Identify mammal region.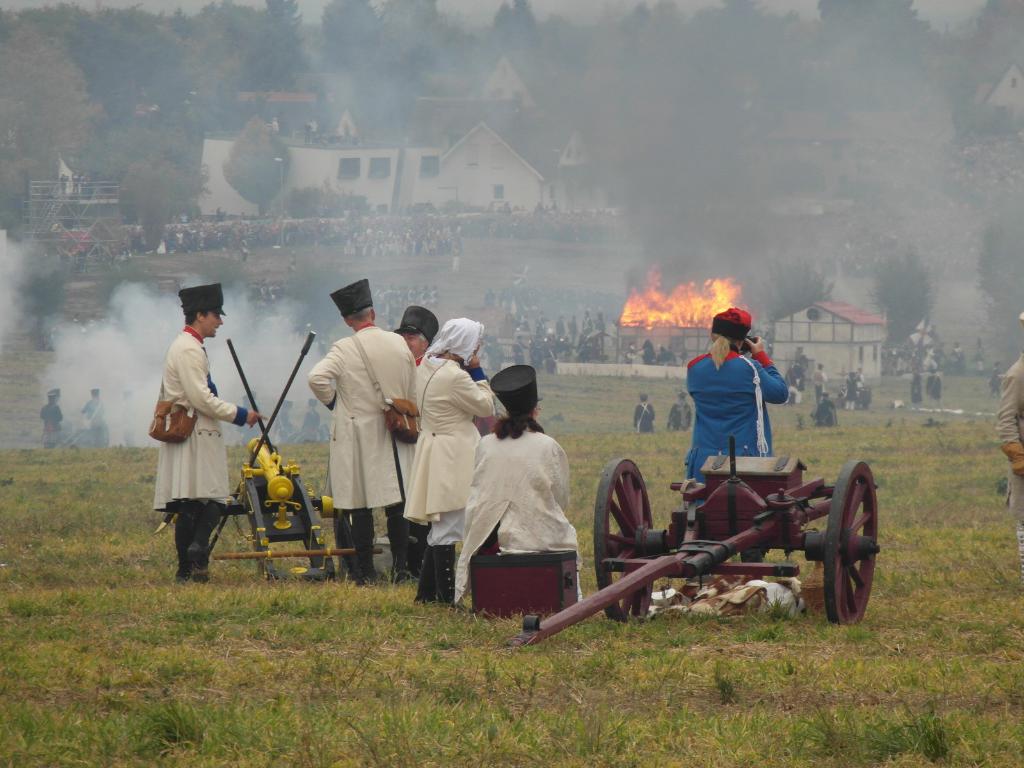
Region: BBox(679, 306, 792, 576).
